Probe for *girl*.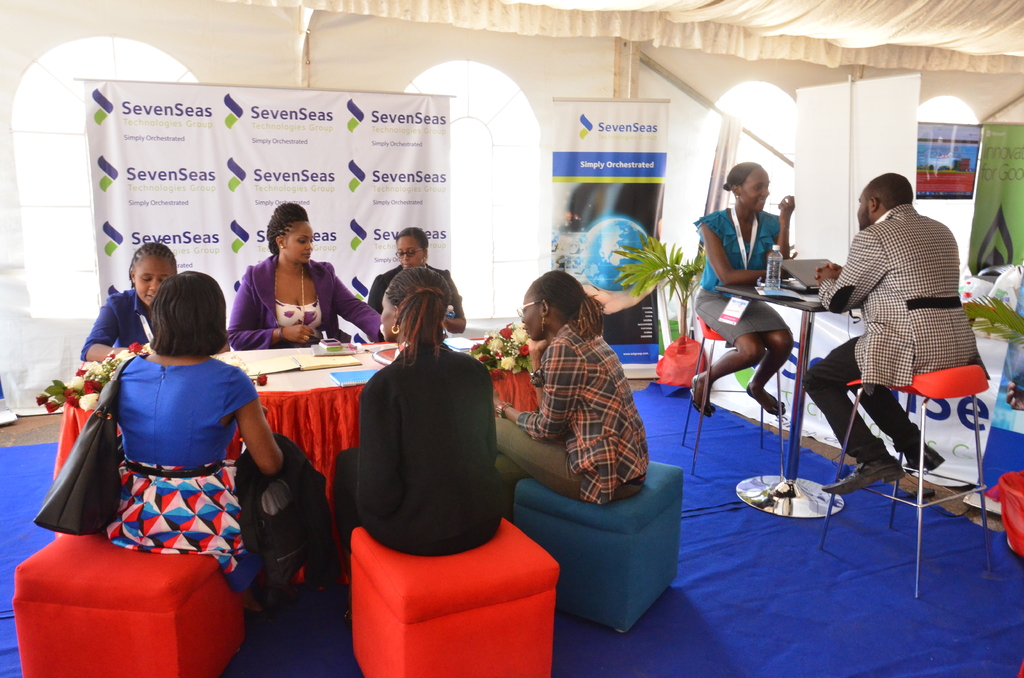
Probe result: 228,202,388,349.
